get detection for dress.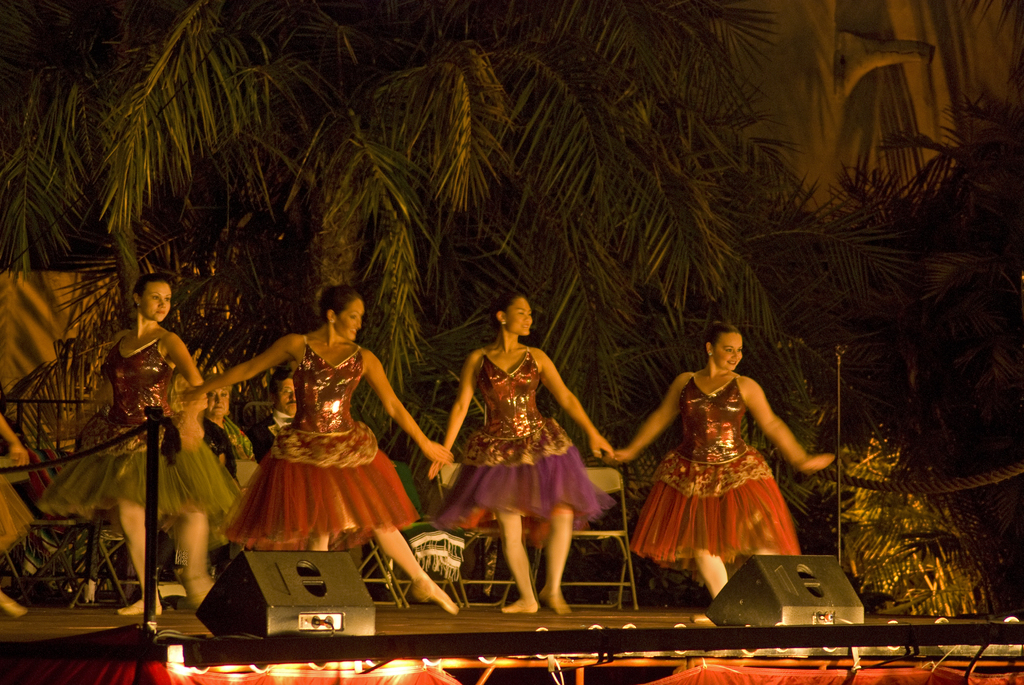
Detection: box=[626, 374, 801, 563].
